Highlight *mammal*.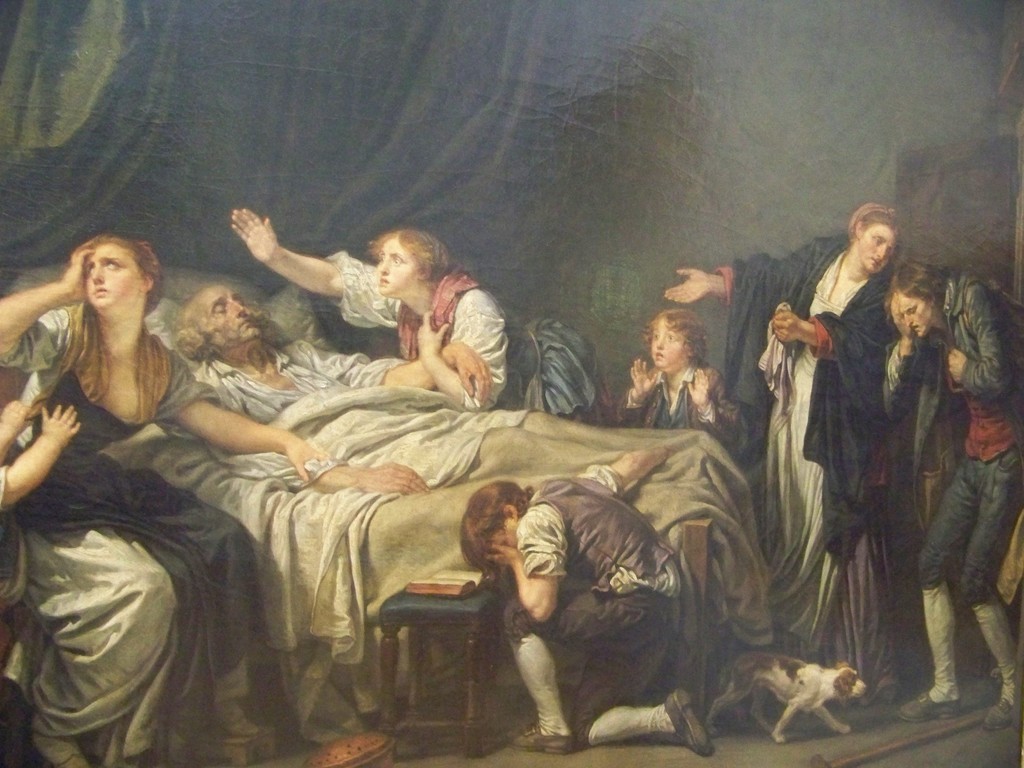
Highlighted region: locate(170, 278, 705, 499).
